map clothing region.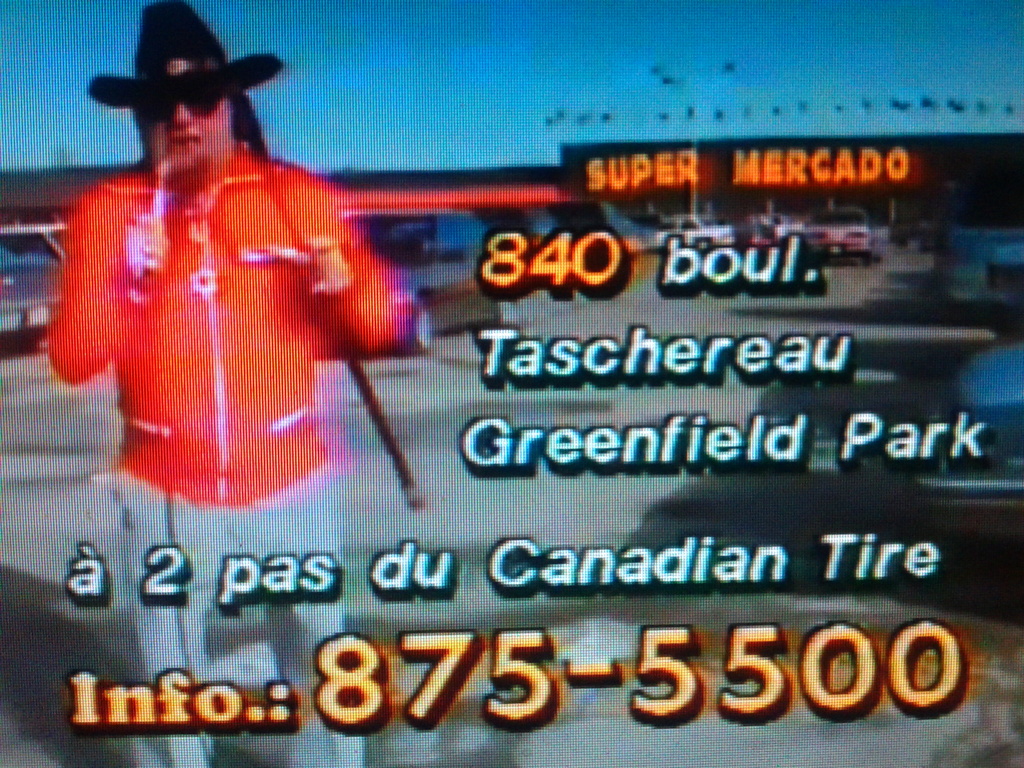
Mapped to 54, 134, 415, 767.
